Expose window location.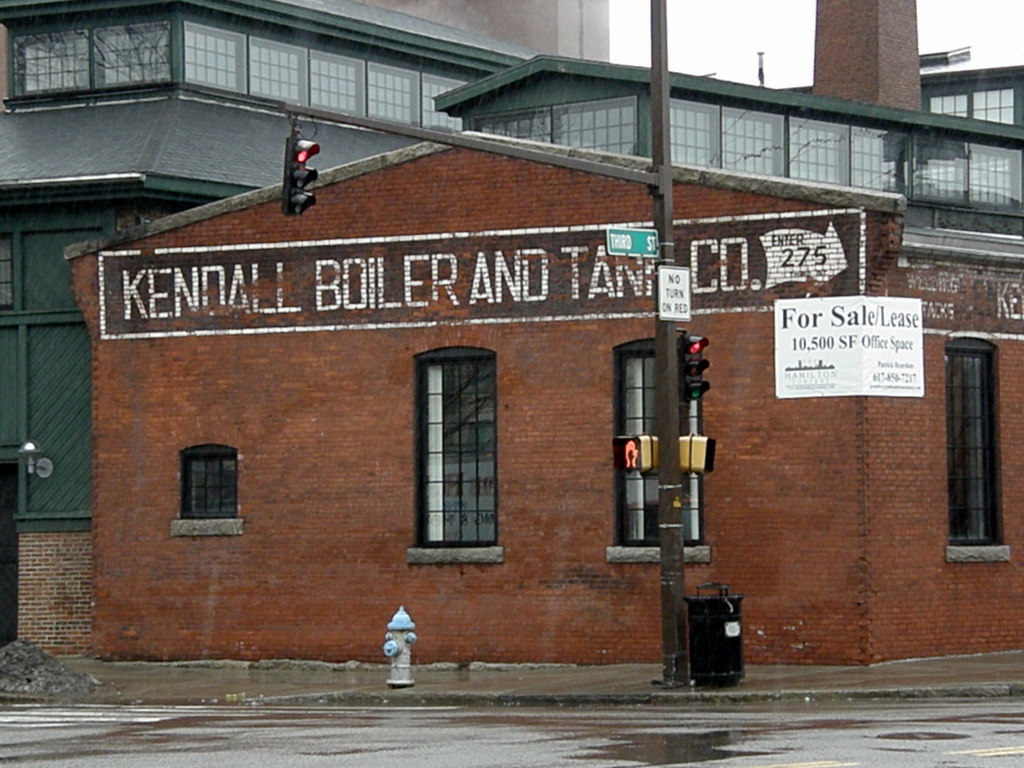
Exposed at 417 337 495 566.
